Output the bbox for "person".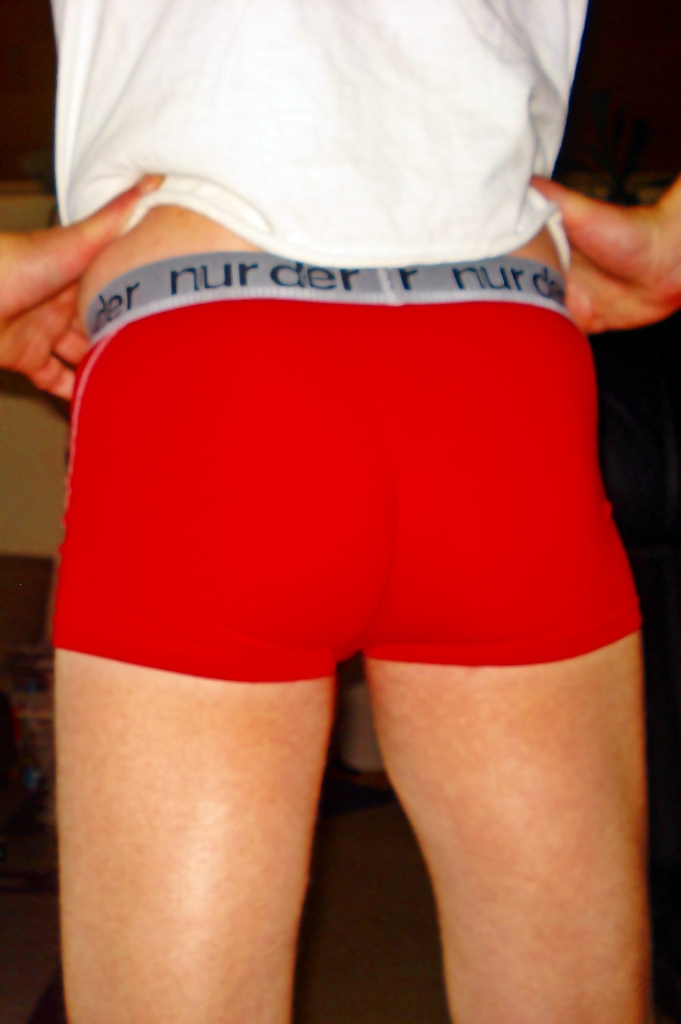
box=[0, 0, 680, 1023].
